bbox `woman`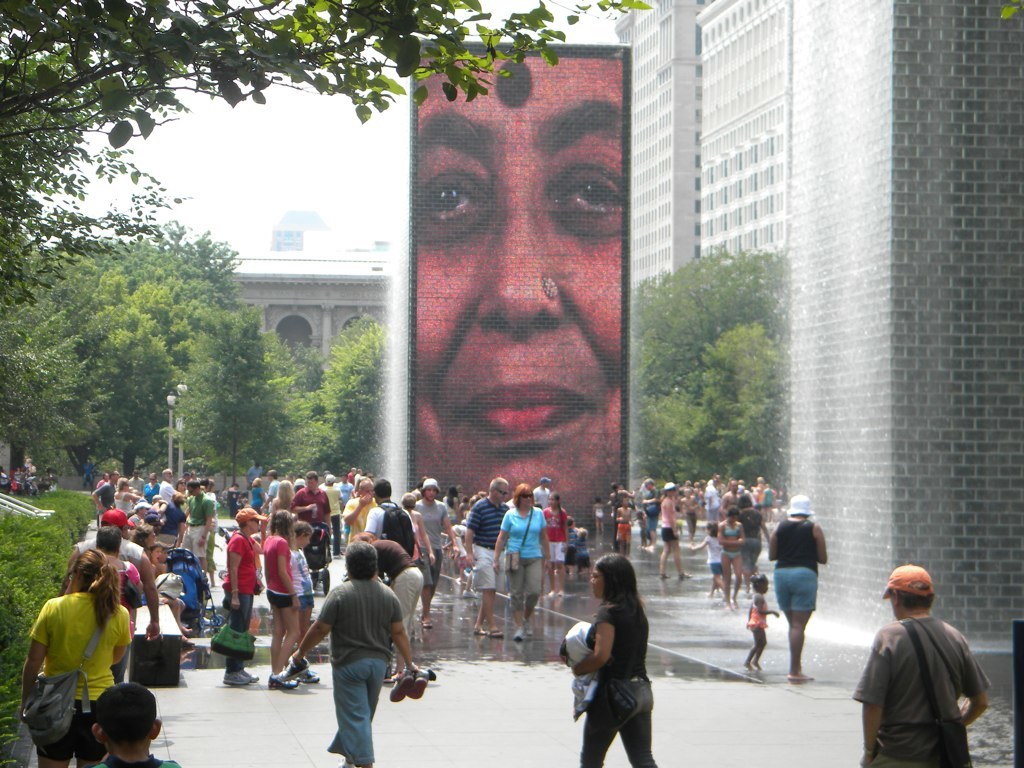
left=413, top=58, right=622, bottom=530
